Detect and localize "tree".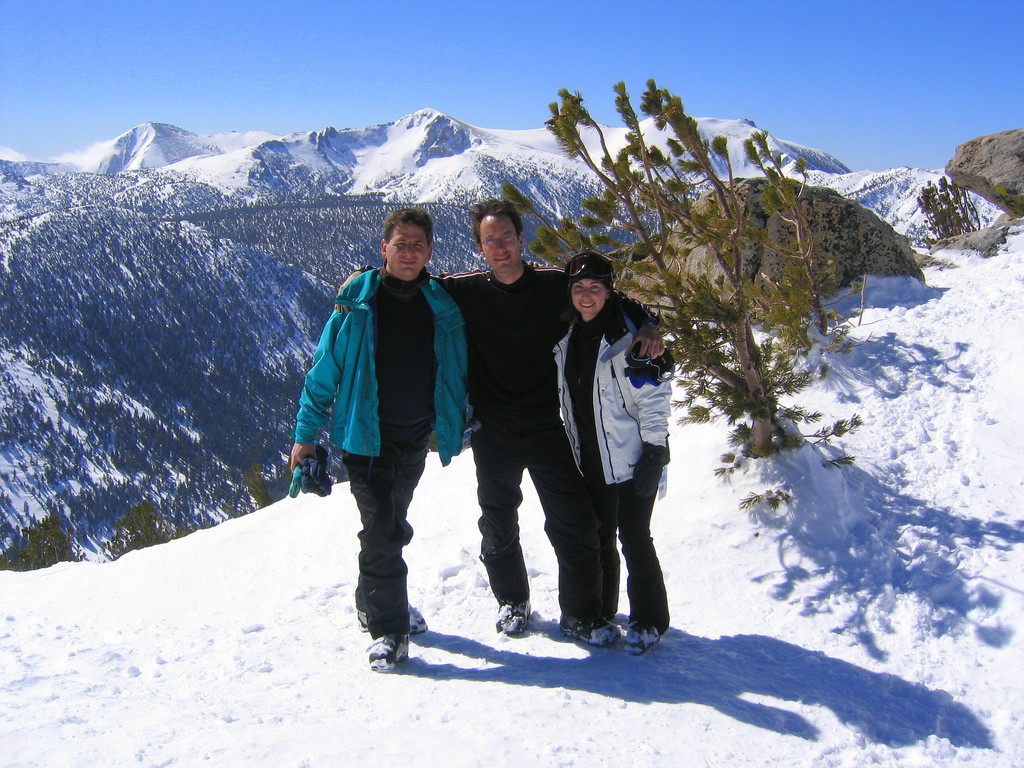
Localized at {"left": 0, "top": 506, "right": 91, "bottom": 574}.
